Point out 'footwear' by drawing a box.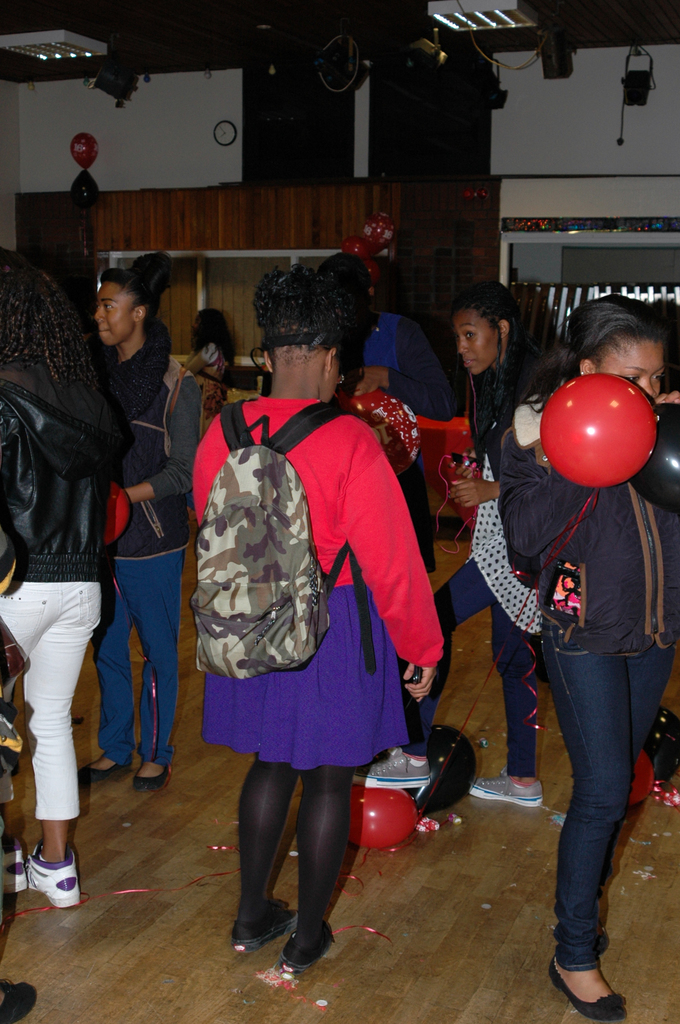
(left=26, top=837, right=85, bottom=914).
